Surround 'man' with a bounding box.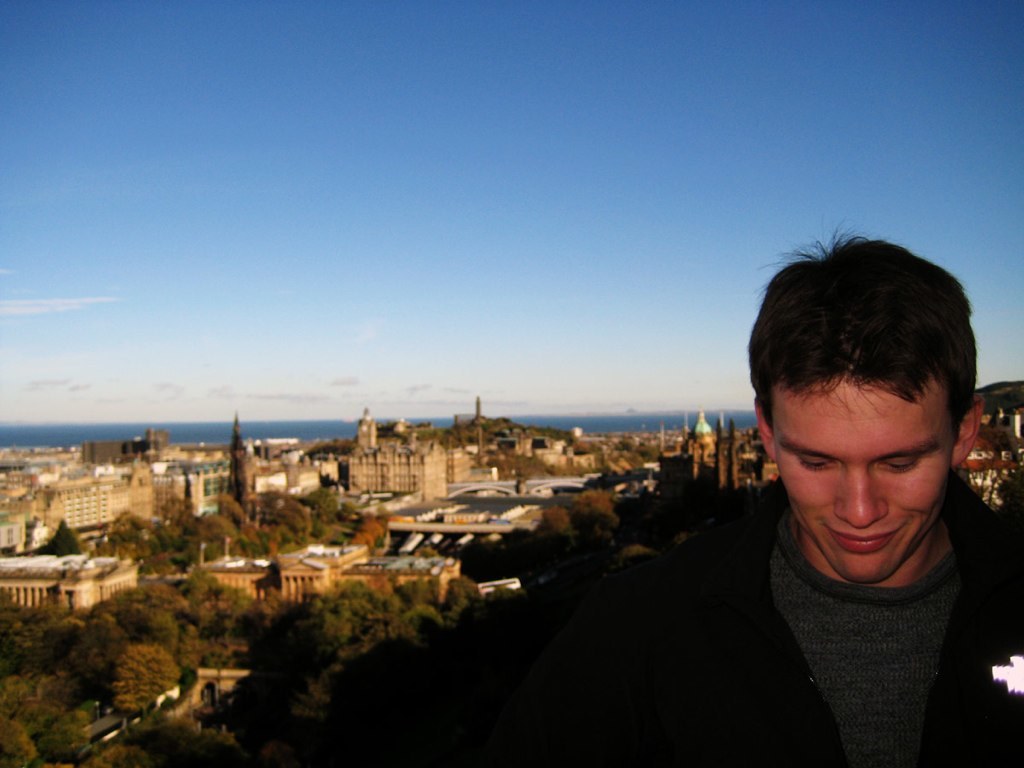
x1=501 y1=219 x2=1023 y2=755.
